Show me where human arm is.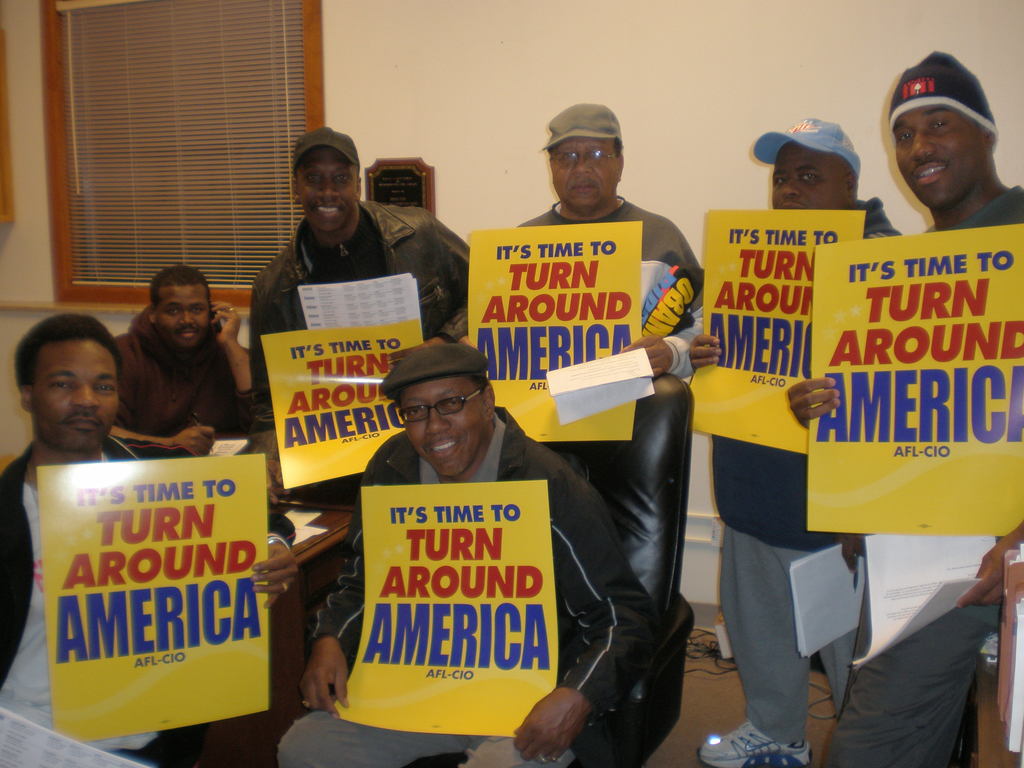
human arm is at (102, 337, 218, 460).
